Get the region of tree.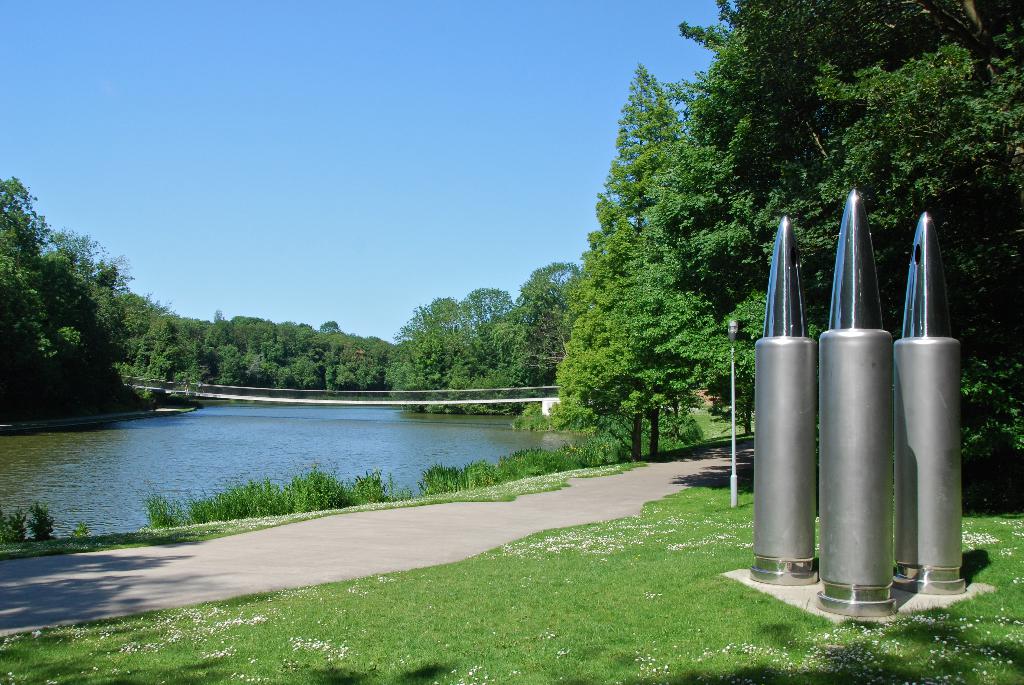
(left=469, top=287, right=543, bottom=405).
